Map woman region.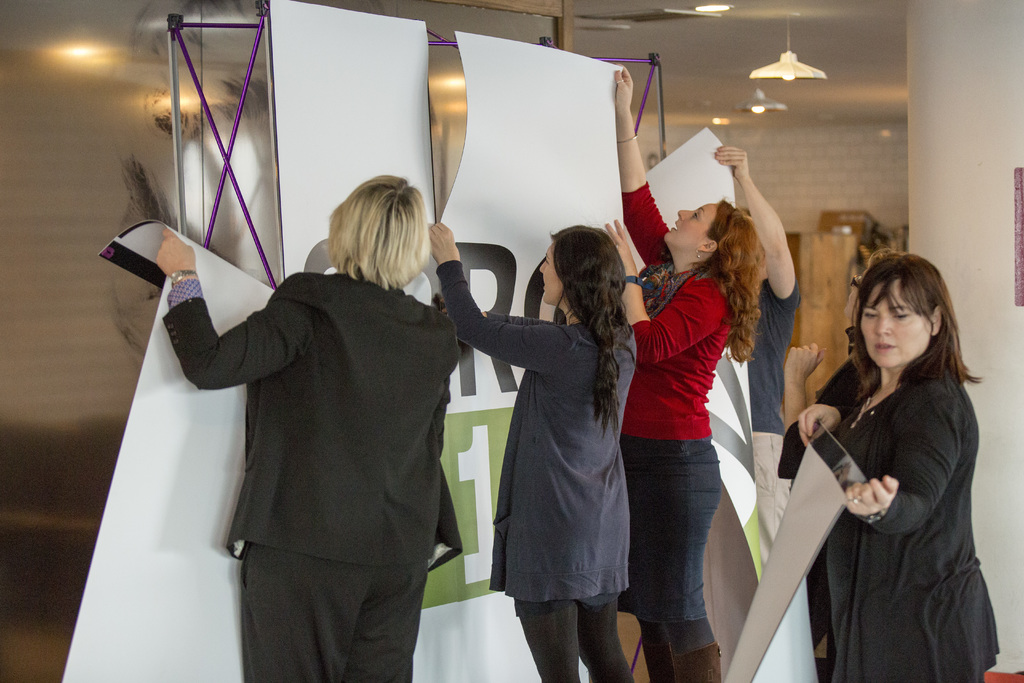
Mapped to (423,218,641,682).
